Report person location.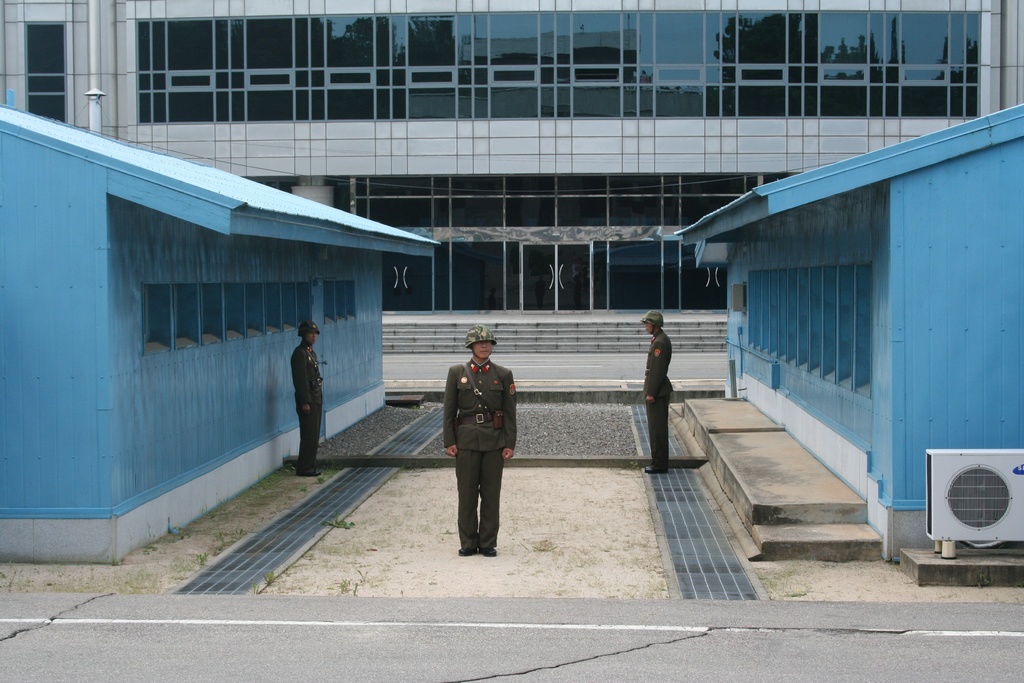
Report: BBox(280, 315, 326, 483).
